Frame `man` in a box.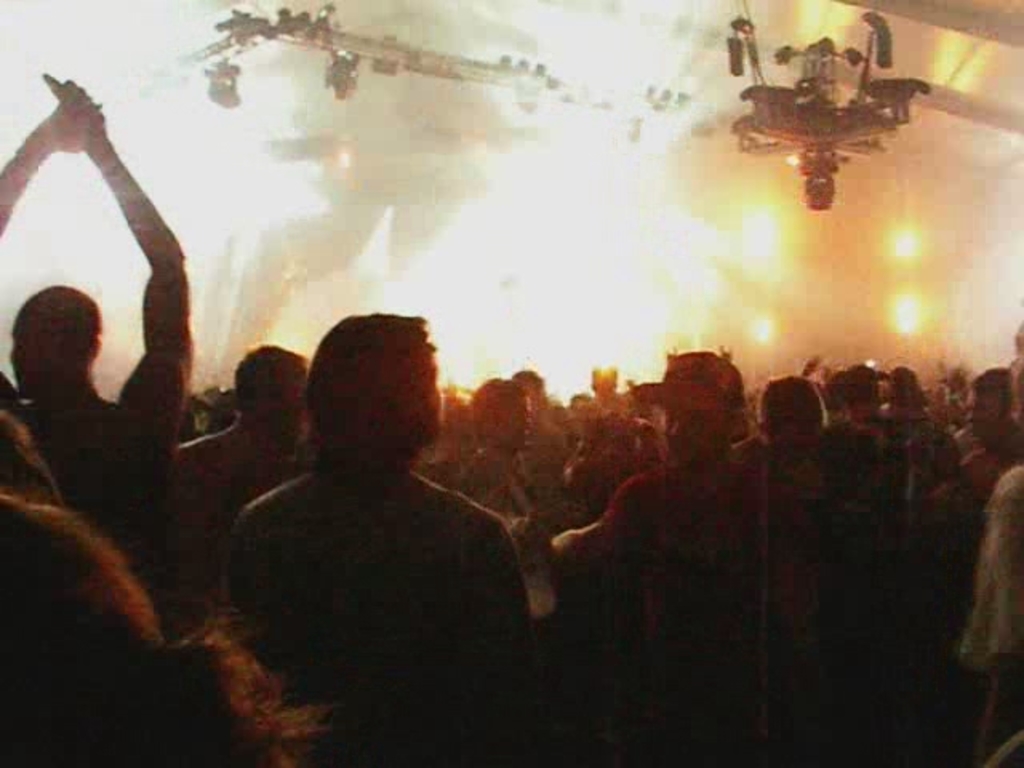
box=[178, 350, 296, 598].
